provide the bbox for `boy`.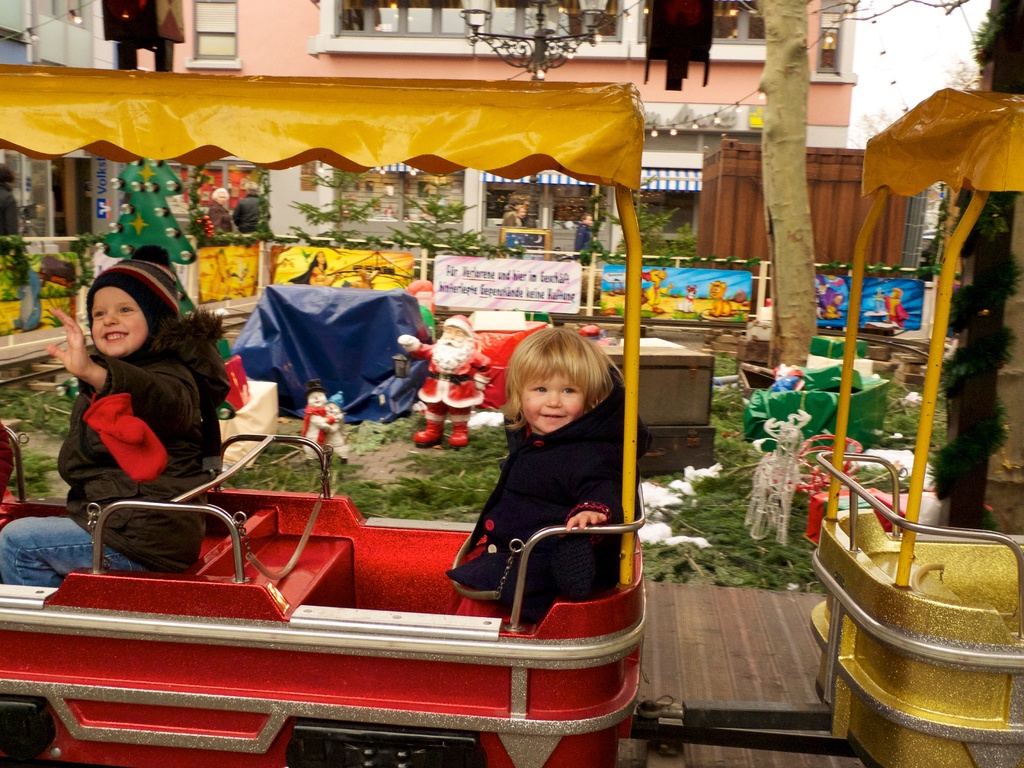
region(40, 275, 229, 516).
